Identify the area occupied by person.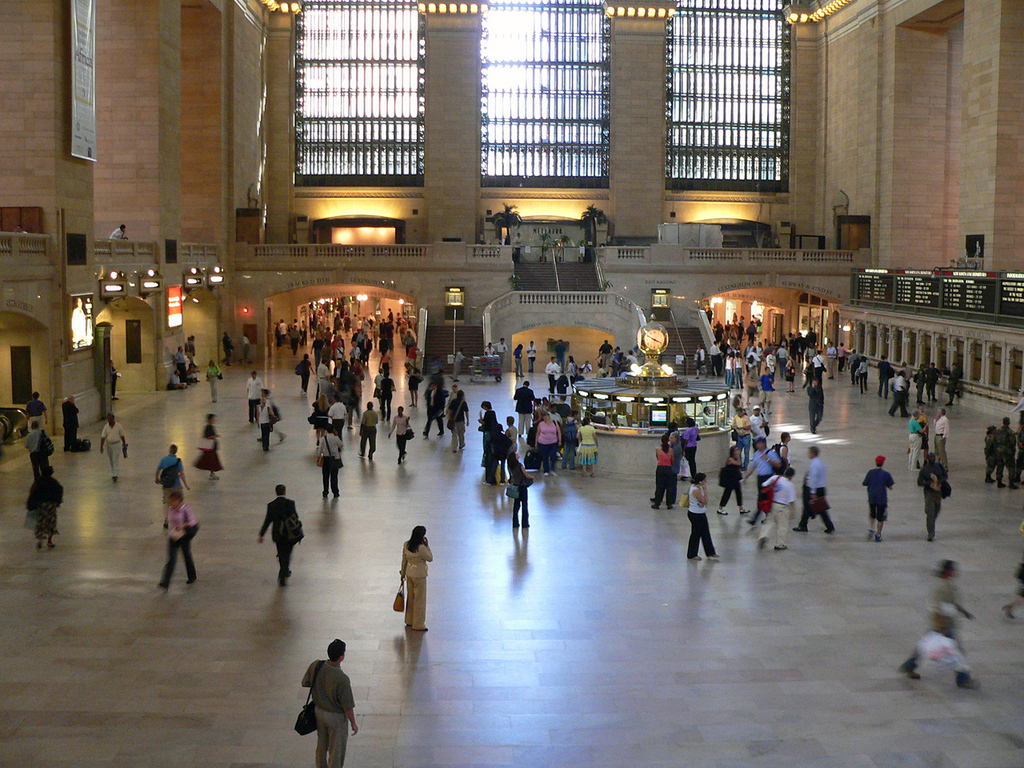
Area: select_region(385, 406, 421, 458).
